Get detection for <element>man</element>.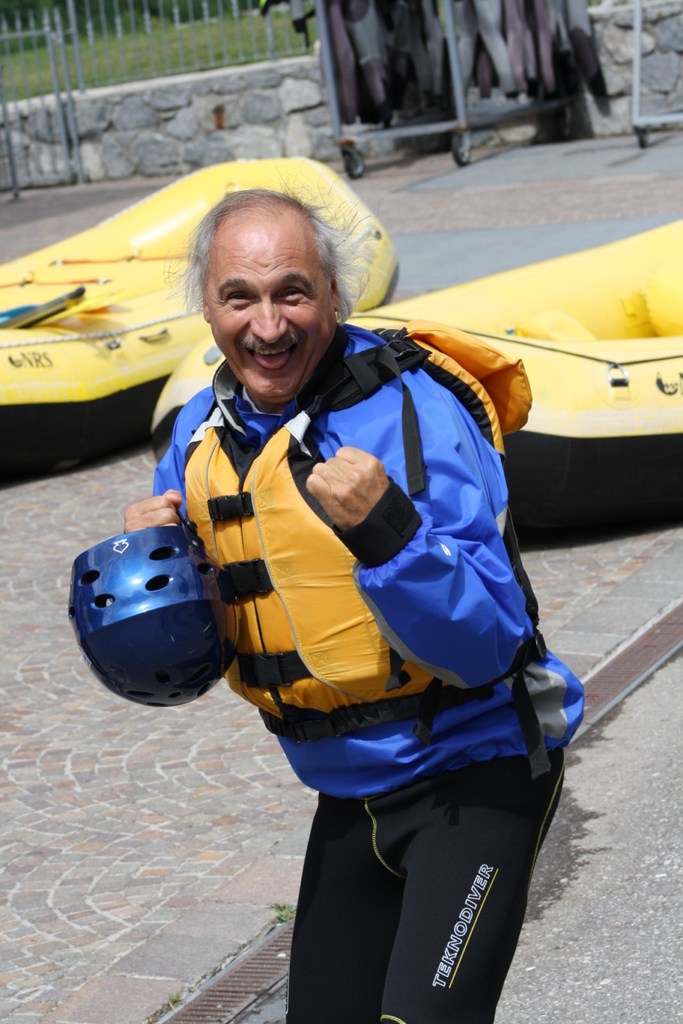
Detection: crop(92, 207, 601, 989).
